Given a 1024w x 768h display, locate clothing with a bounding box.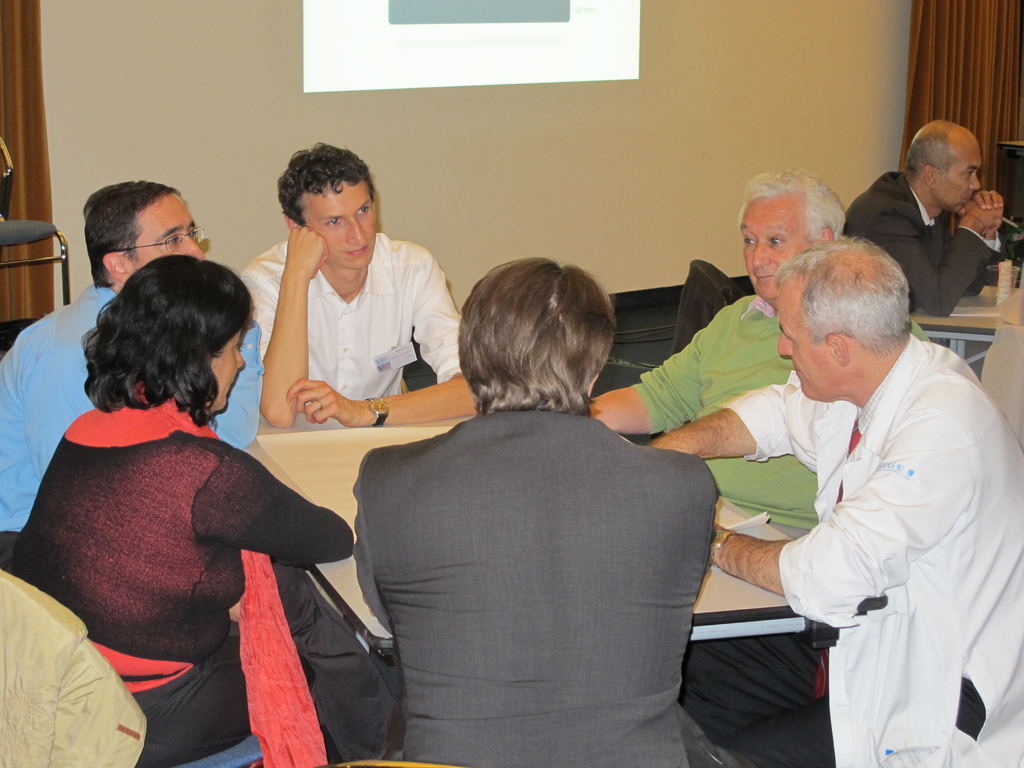
Located: 0, 365, 389, 767.
